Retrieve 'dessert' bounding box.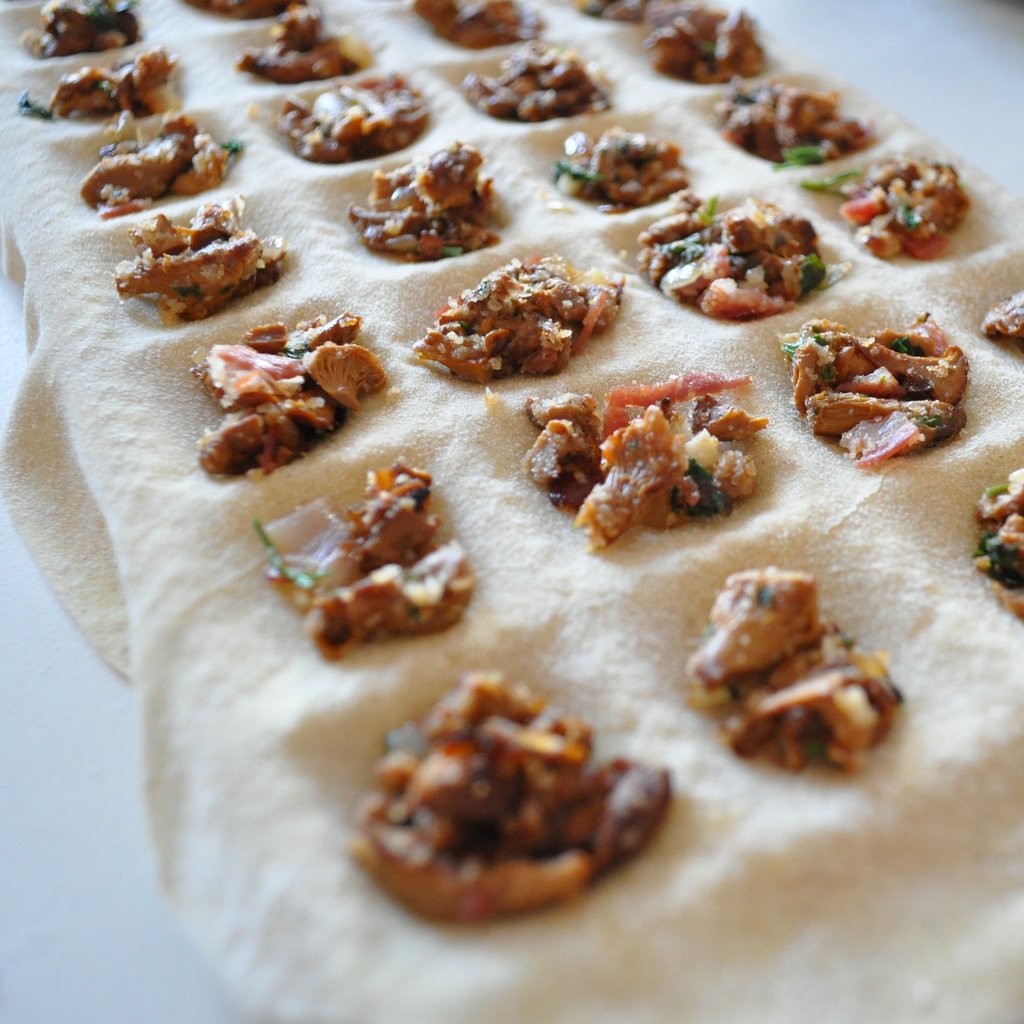
Bounding box: select_region(190, 0, 306, 28).
